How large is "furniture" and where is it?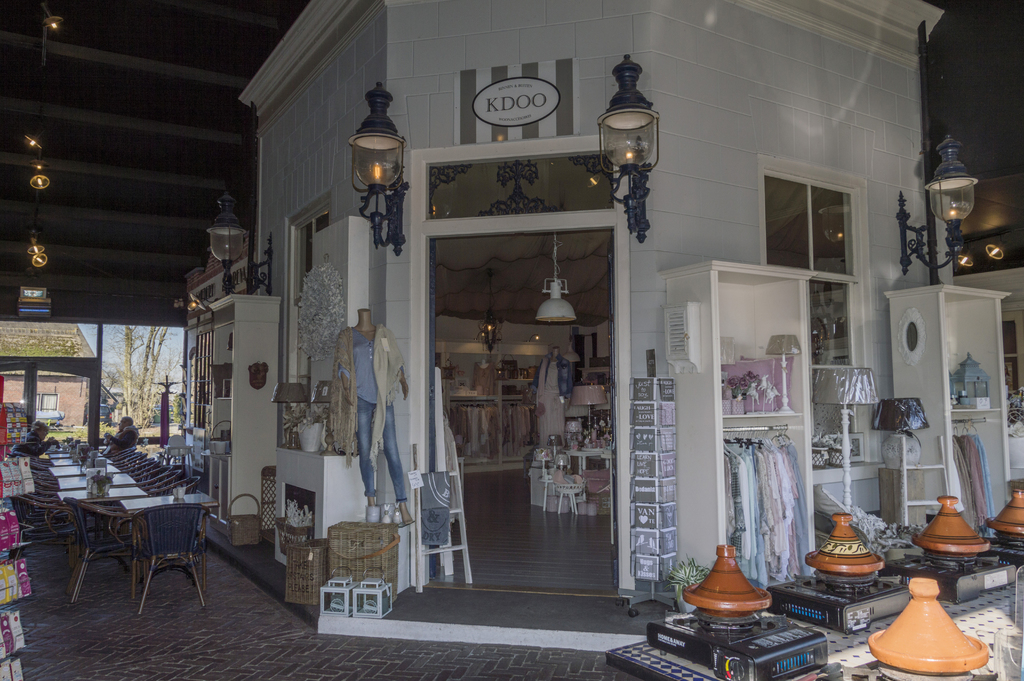
Bounding box: bbox(884, 283, 1014, 533).
